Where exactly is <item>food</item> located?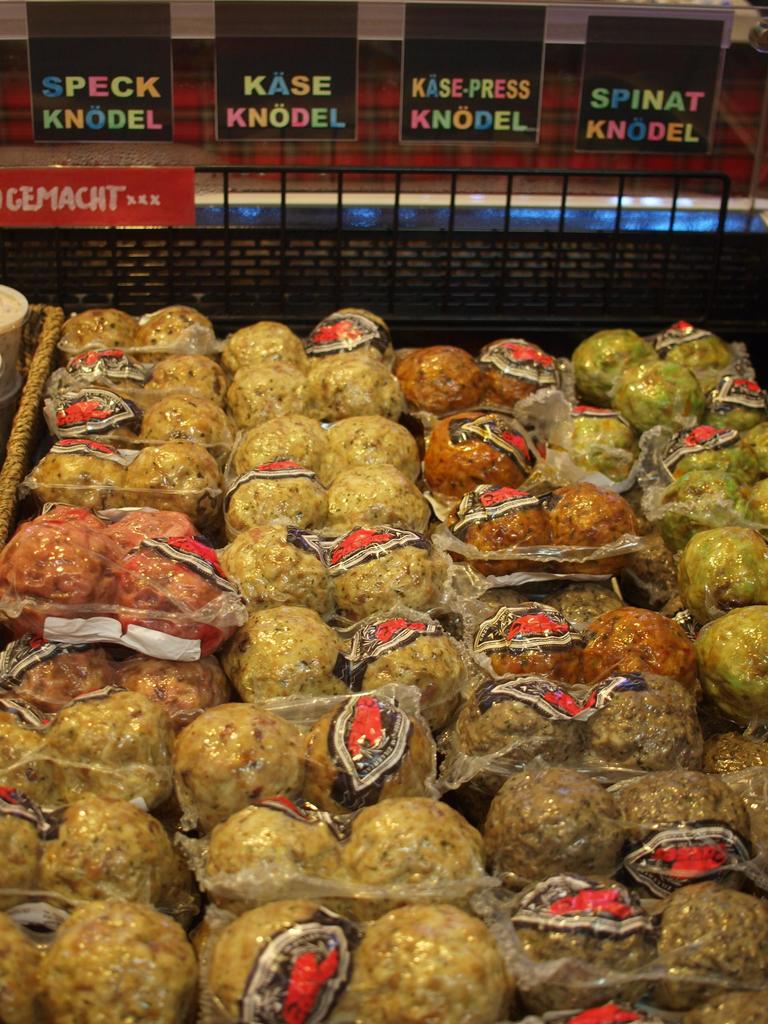
Its bounding box is (x1=163, y1=697, x2=307, y2=822).
